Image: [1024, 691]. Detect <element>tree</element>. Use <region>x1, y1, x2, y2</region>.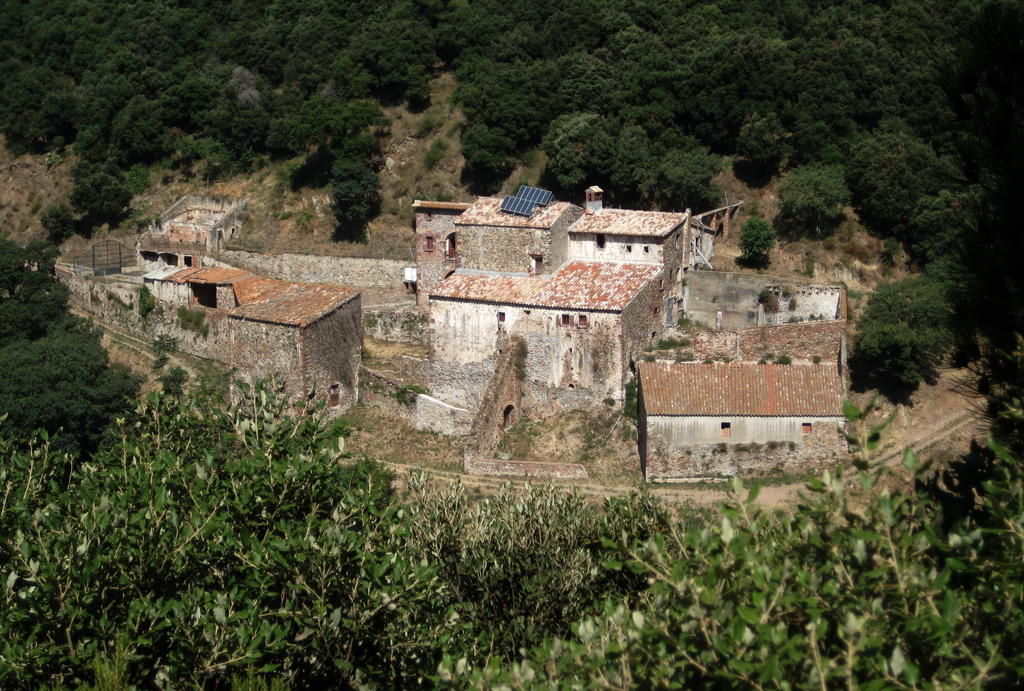
<region>844, 132, 940, 236</region>.
